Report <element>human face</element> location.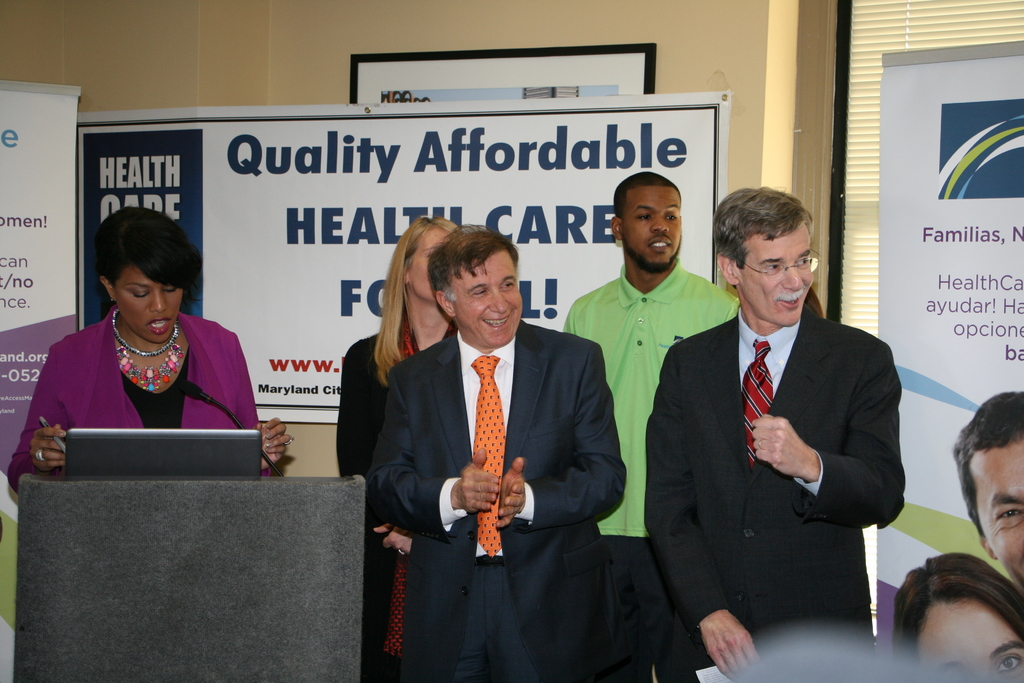
Report: x1=979, y1=432, x2=1023, y2=586.
